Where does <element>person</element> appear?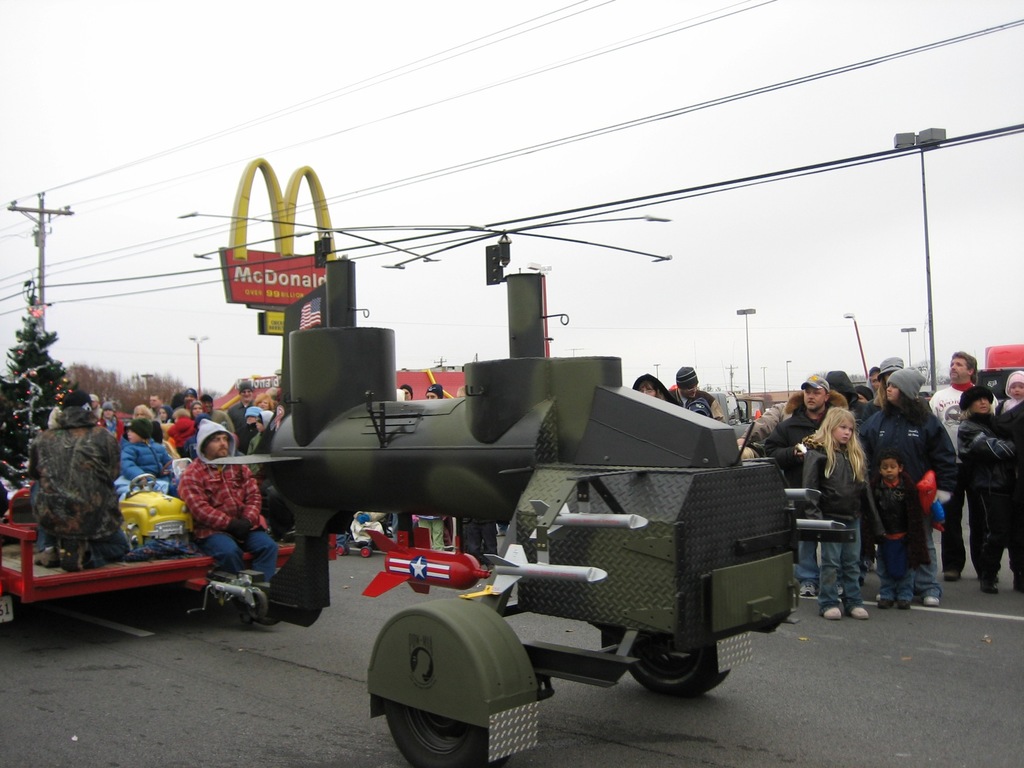
Appears at crop(803, 399, 865, 609).
